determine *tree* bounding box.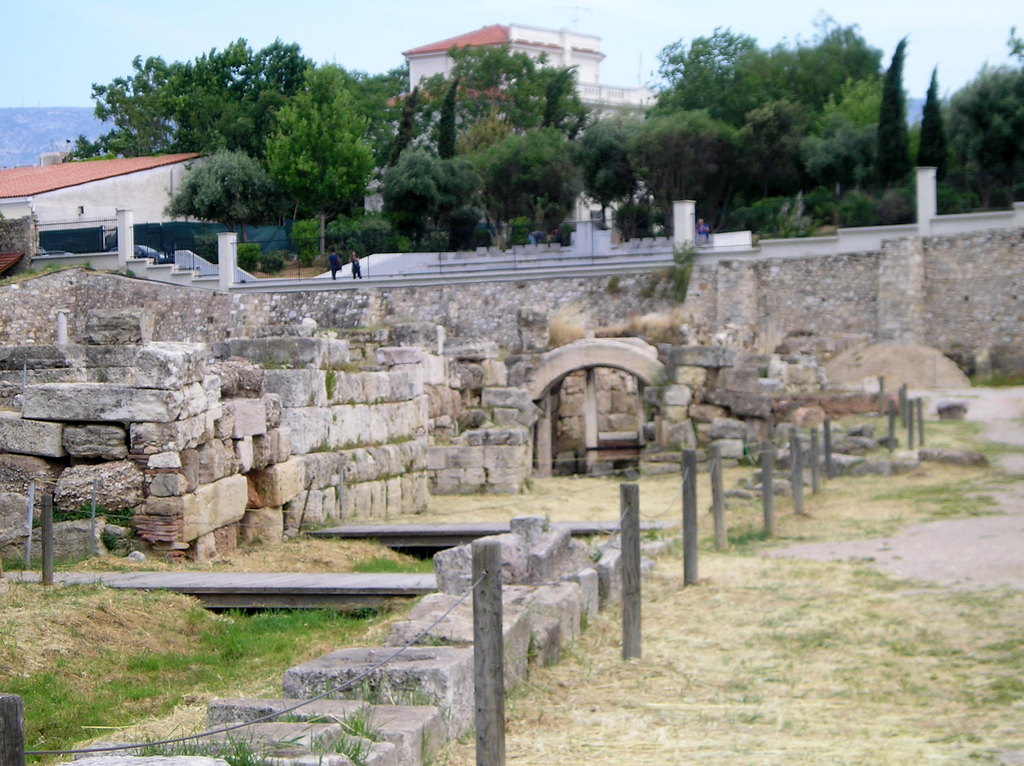
Determined: 556/95/760/234.
